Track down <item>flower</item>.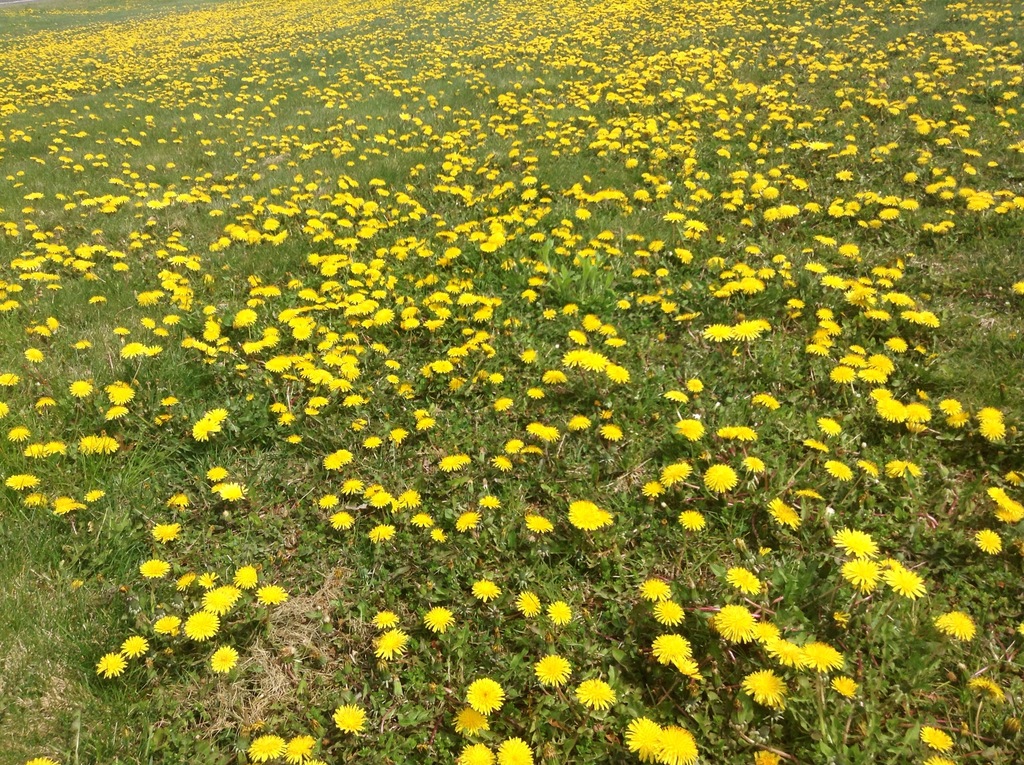
Tracked to bbox(496, 733, 535, 764).
